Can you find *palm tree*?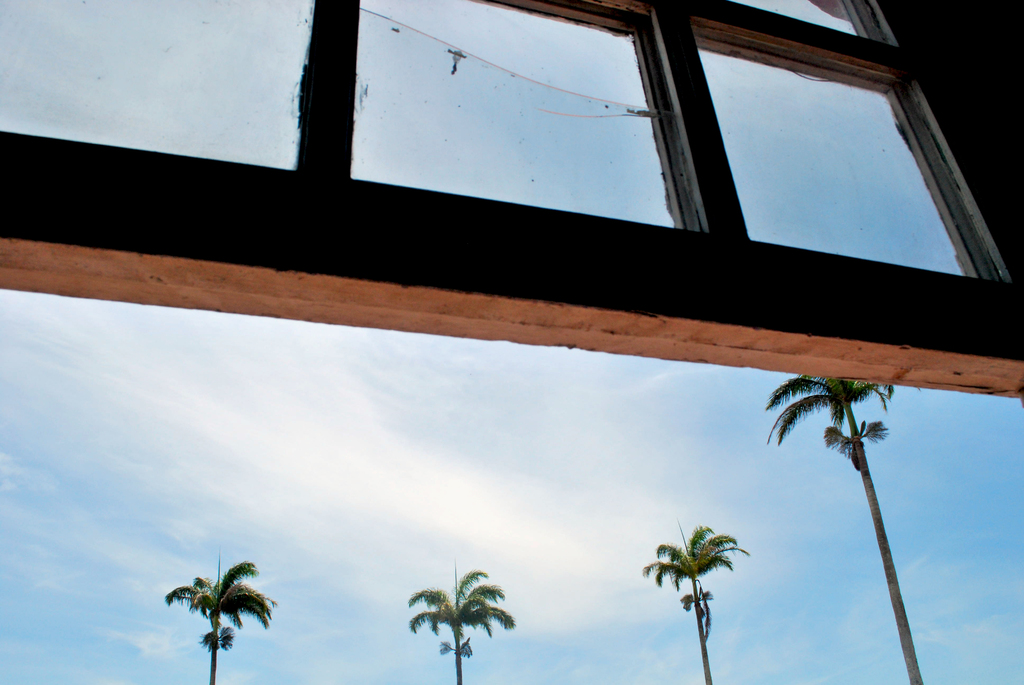
Yes, bounding box: bbox=[640, 510, 751, 684].
